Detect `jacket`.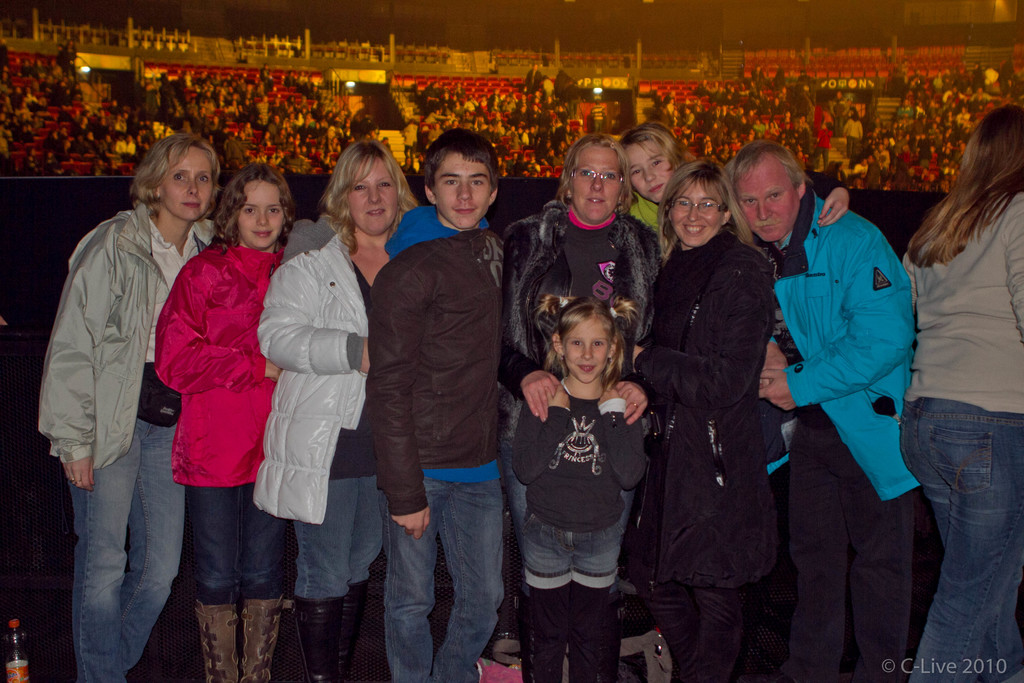
Detected at x1=627, y1=226, x2=772, y2=593.
